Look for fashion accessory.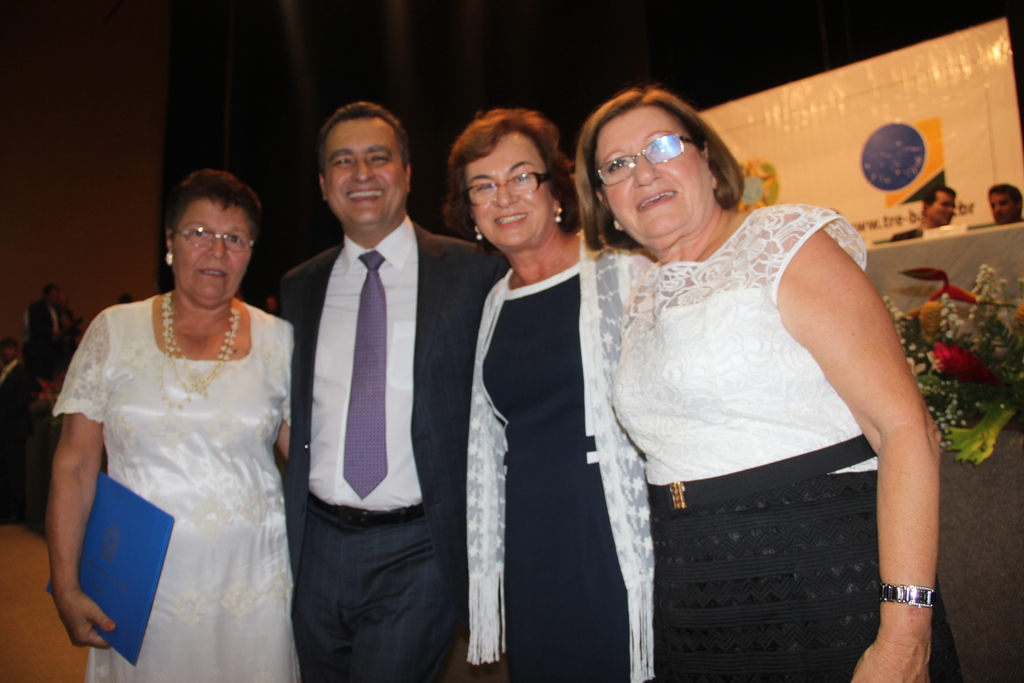
Found: [x1=173, y1=219, x2=257, y2=254].
